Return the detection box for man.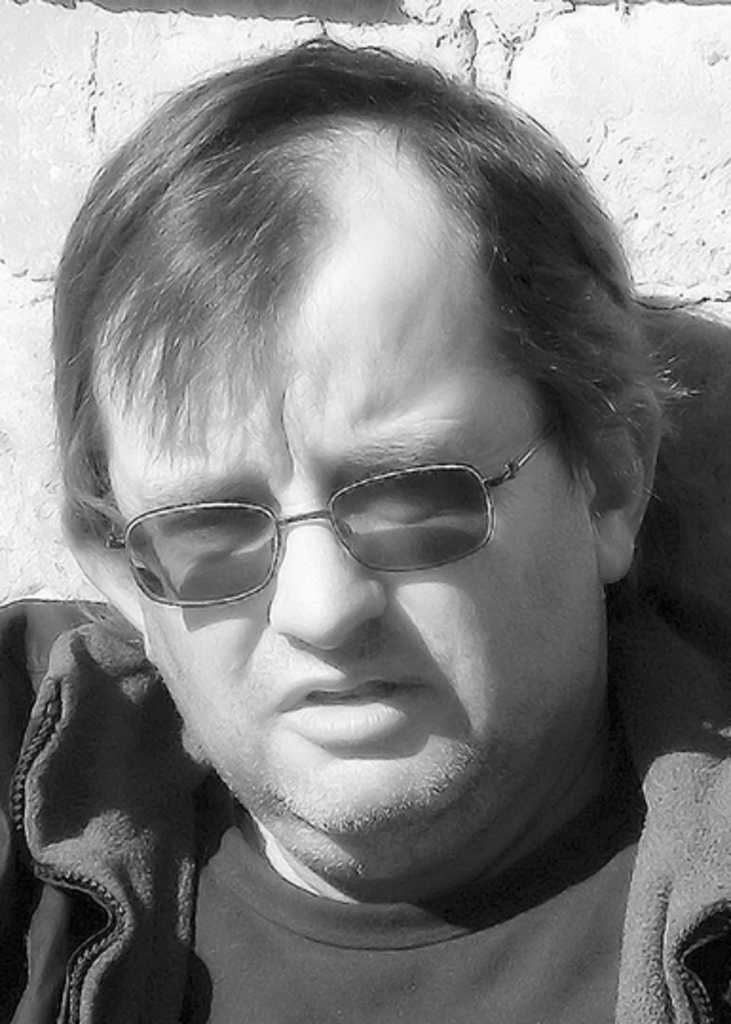
{"left": 0, "top": 72, "right": 730, "bottom": 1023}.
